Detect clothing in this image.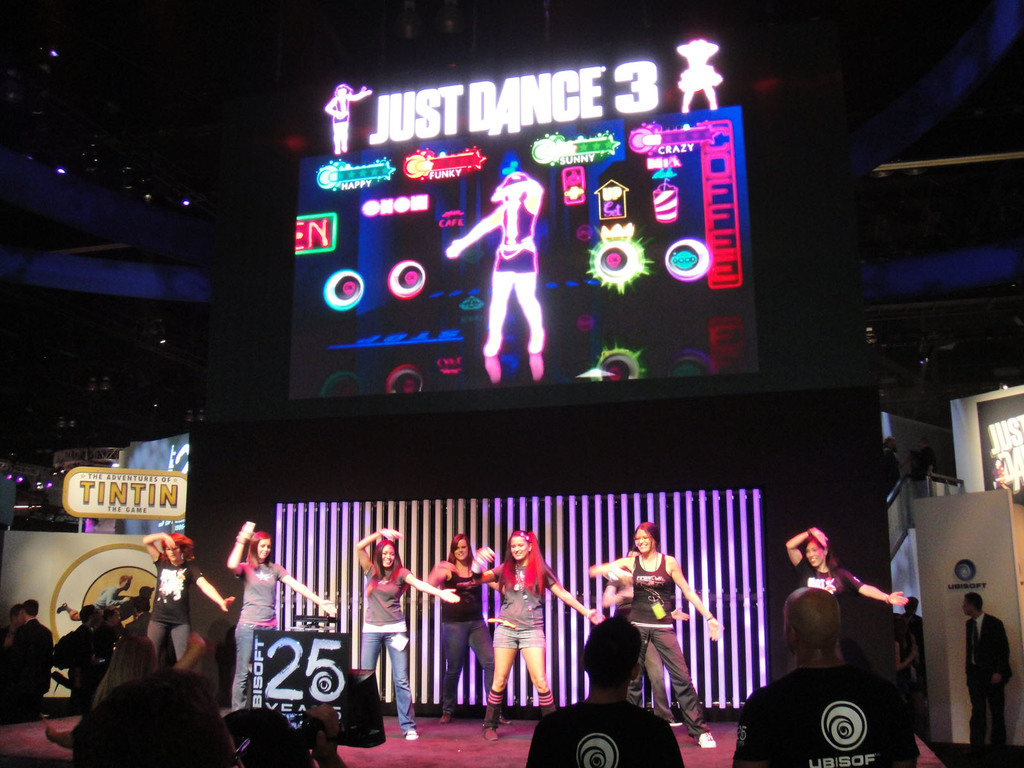
Detection: x1=13, y1=617, x2=52, y2=723.
